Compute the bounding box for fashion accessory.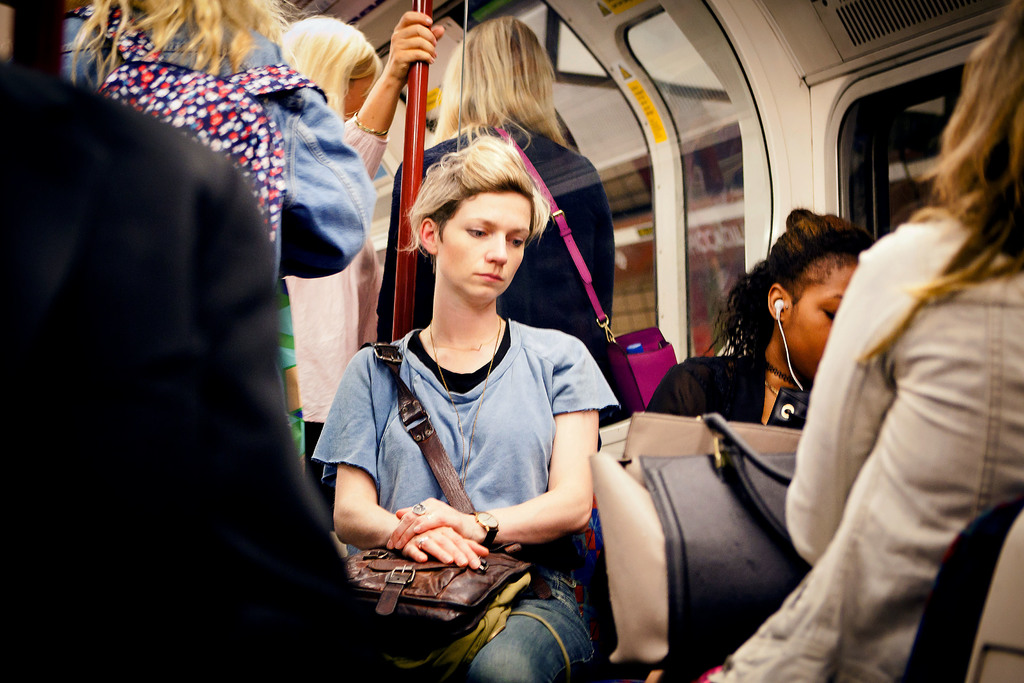
x1=410, y1=501, x2=428, y2=516.
